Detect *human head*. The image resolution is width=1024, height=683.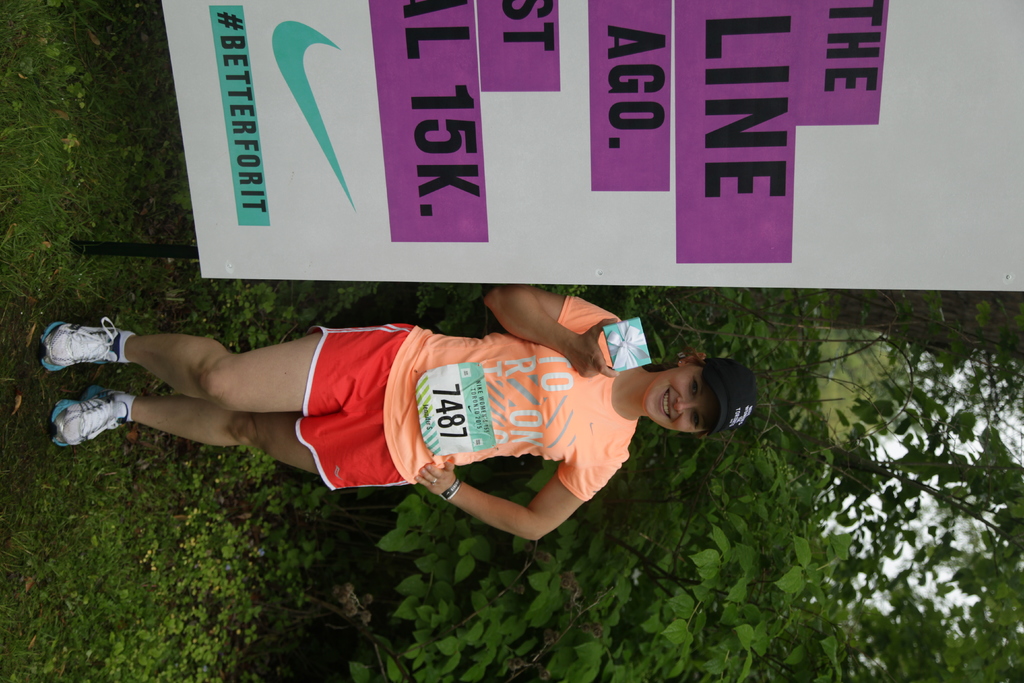
region(637, 354, 743, 436).
